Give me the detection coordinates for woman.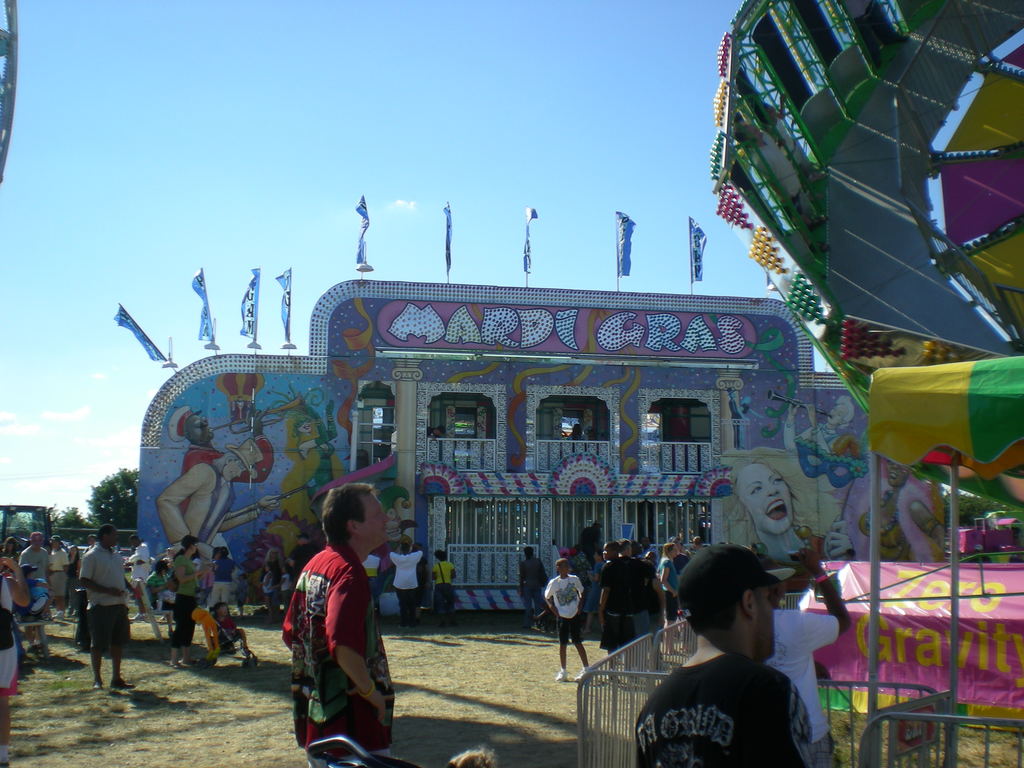
select_region(44, 530, 67, 616).
